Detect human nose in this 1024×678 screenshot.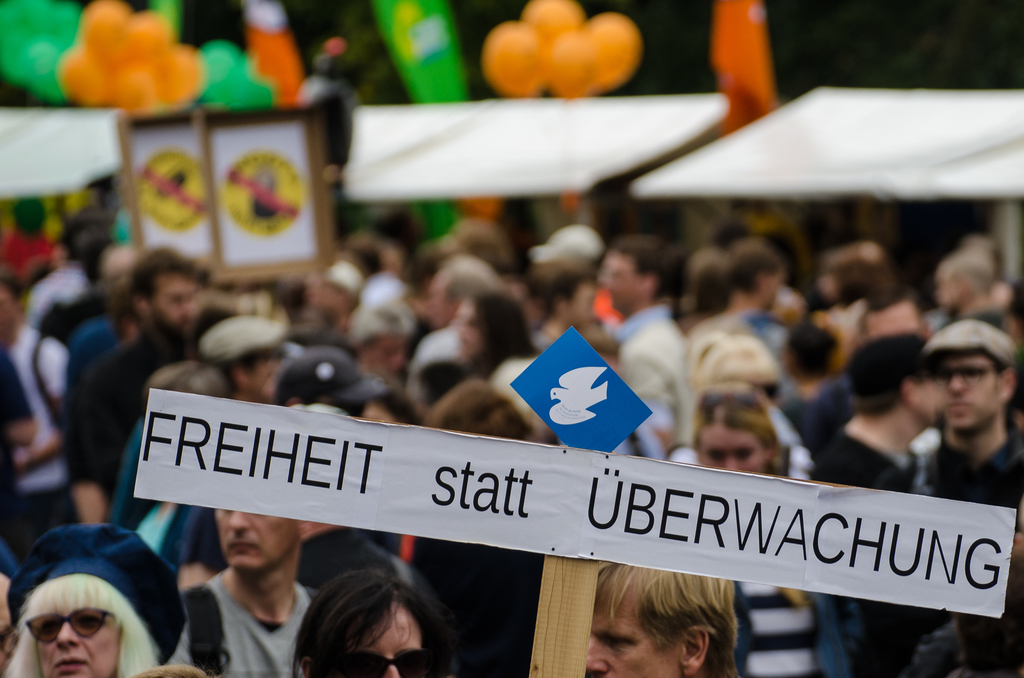
Detection: select_region(585, 634, 607, 669).
